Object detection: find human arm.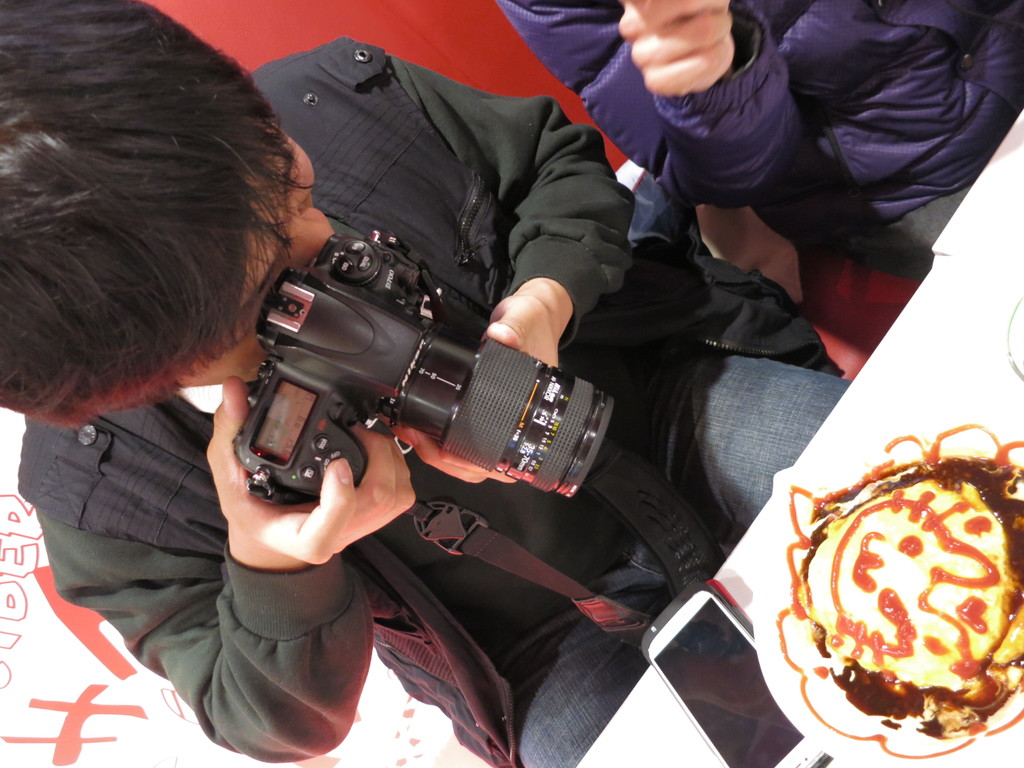
pyautogui.locateOnScreen(392, 56, 639, 492).
